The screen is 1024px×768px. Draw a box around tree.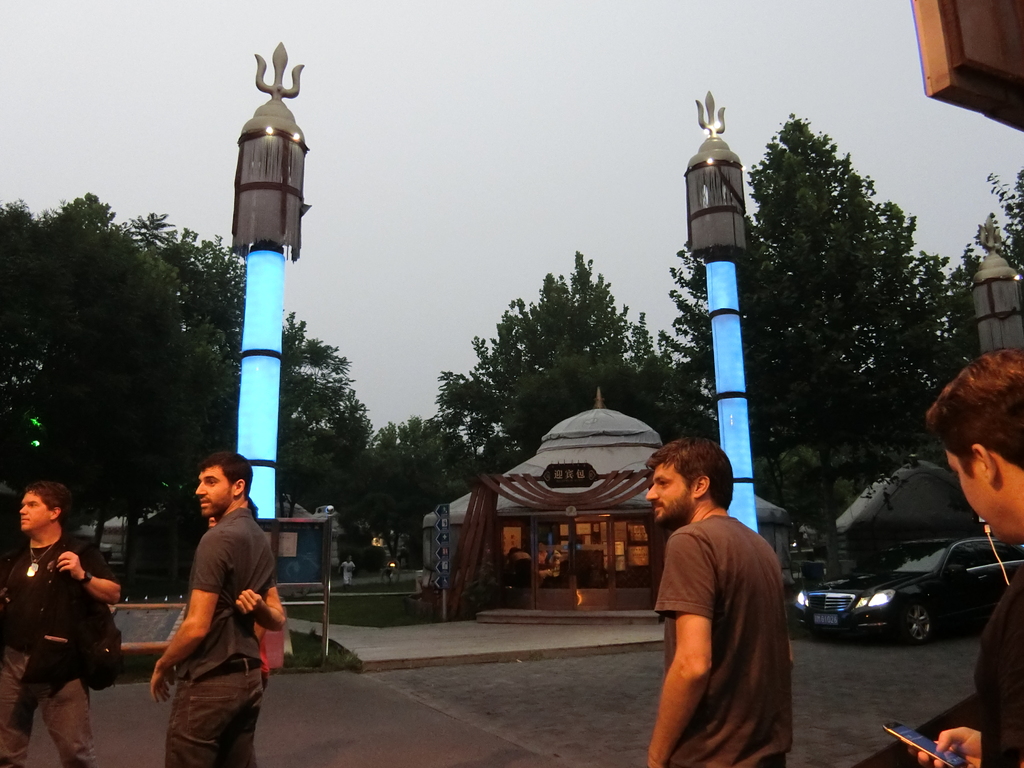
BBox(364, 399, 472, 586).
